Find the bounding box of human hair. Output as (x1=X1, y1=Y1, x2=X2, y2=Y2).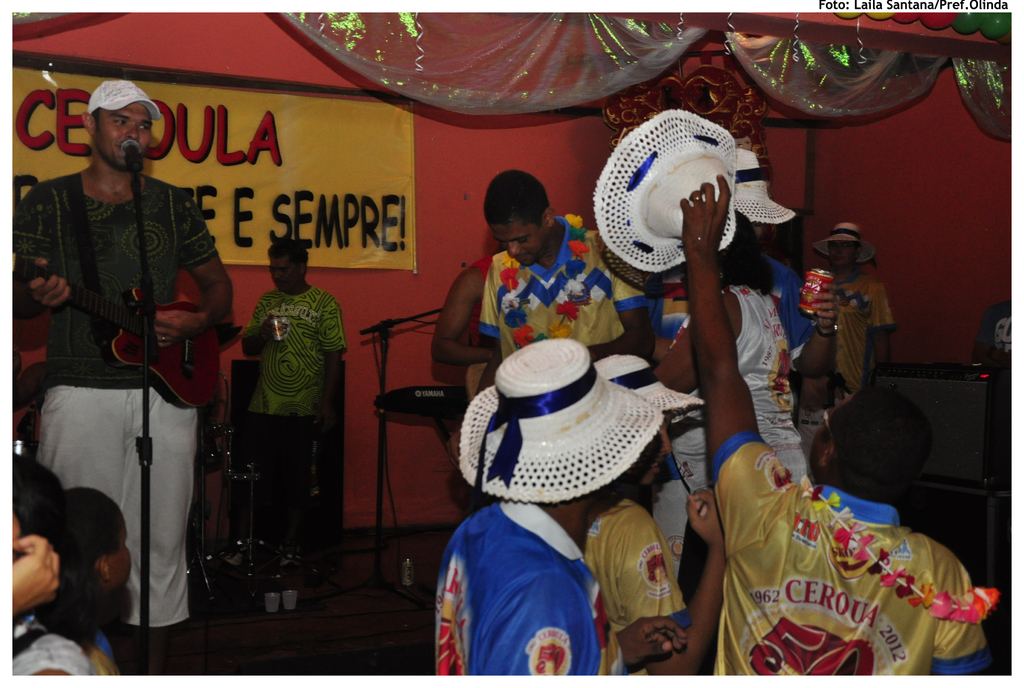
(x1=479, y1=169, x2=554, y2=244).
